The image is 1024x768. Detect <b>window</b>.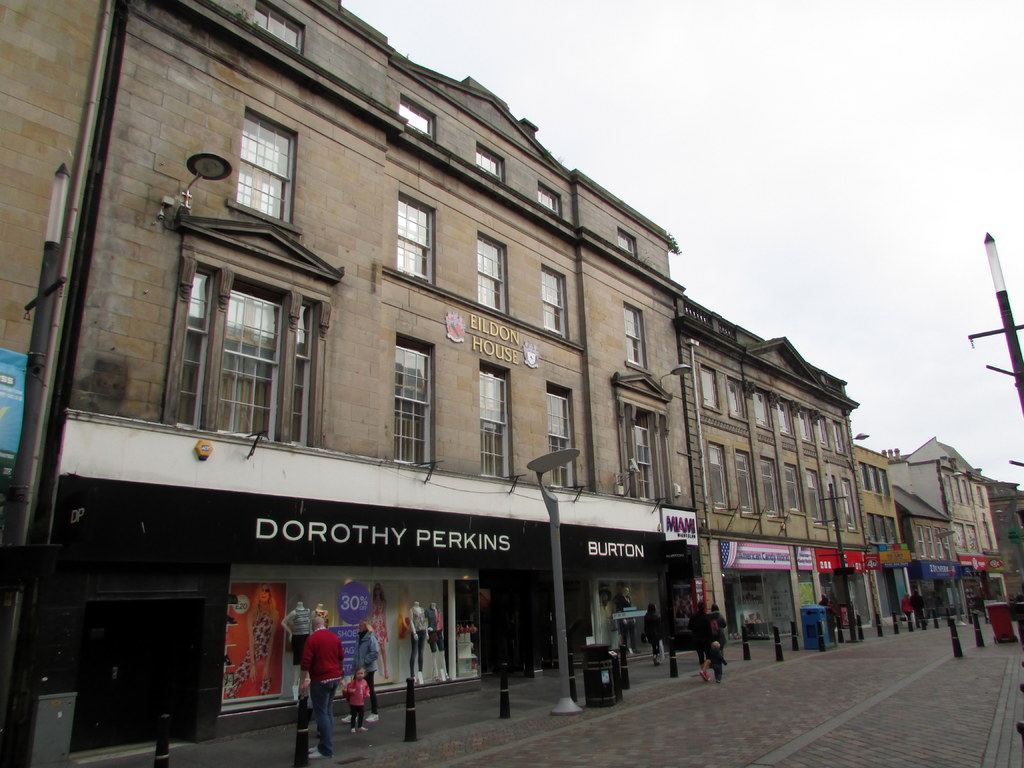
Detection: {"left": 703, "top": 365, "right": 844, "bottom": 450}.
